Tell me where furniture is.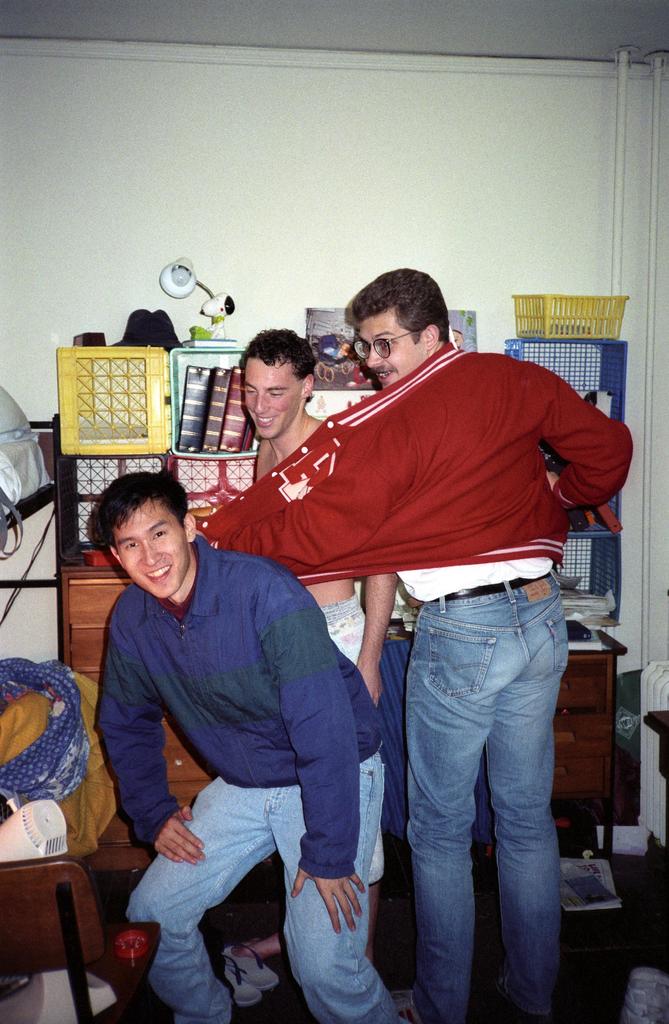
furniture is at select_region(0, 851, 119, 1023).
